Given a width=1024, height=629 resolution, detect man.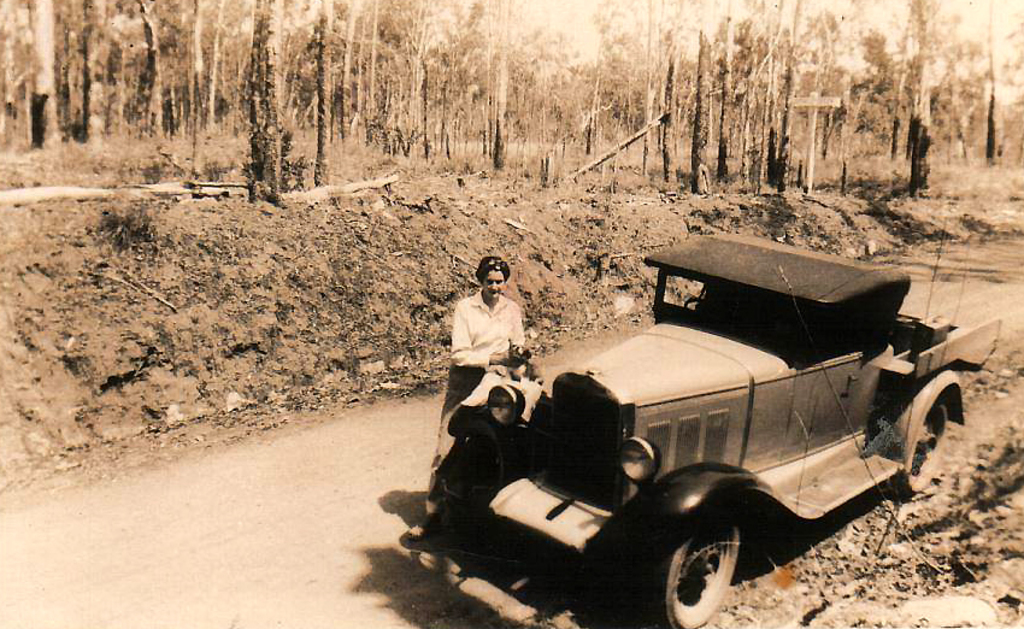
l=426, t=258, r=529, b=453.
